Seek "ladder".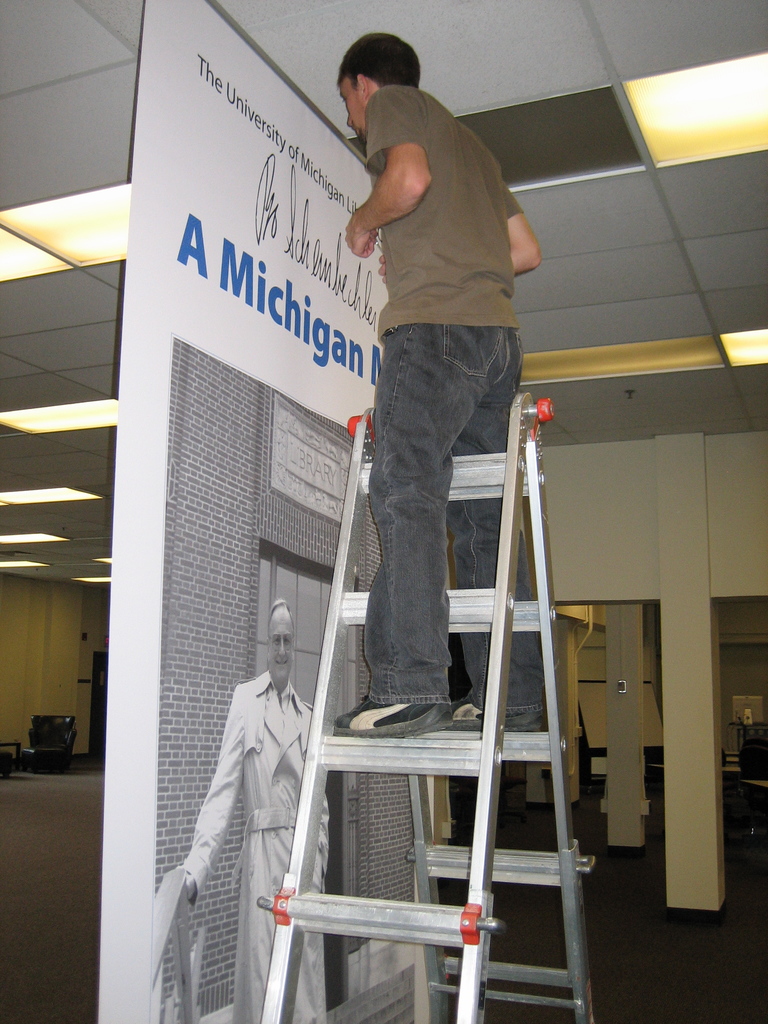
(253,382,604,1023).
